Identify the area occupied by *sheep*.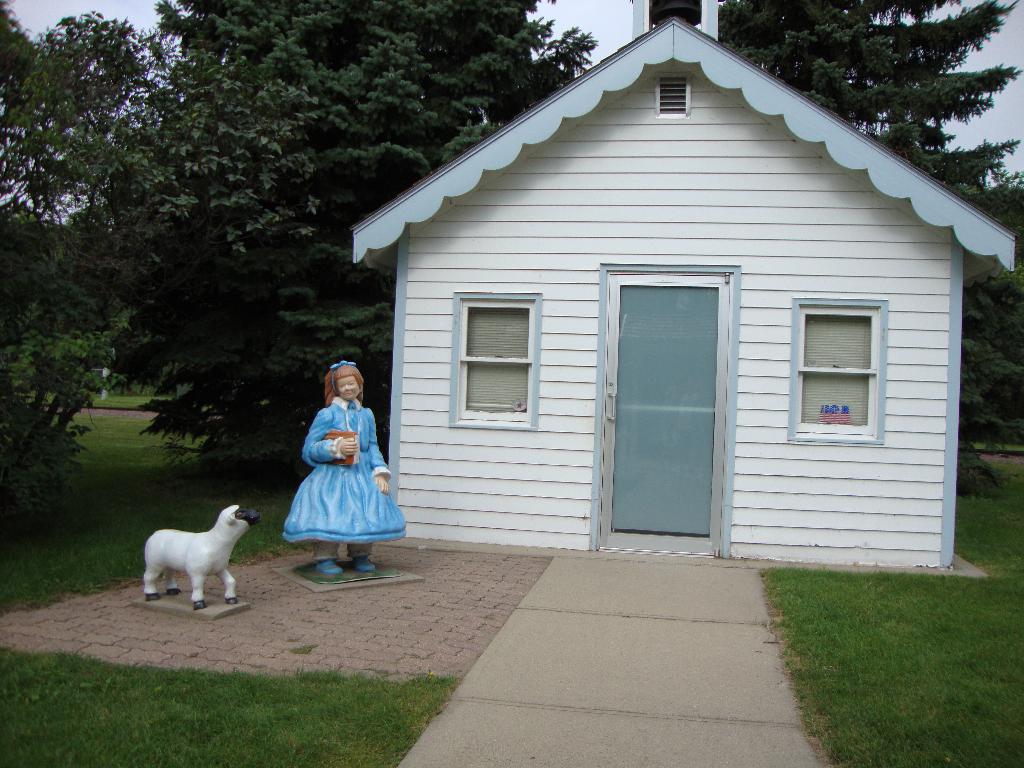
Area: (left=134, top=500, right=256, bottom=616).
